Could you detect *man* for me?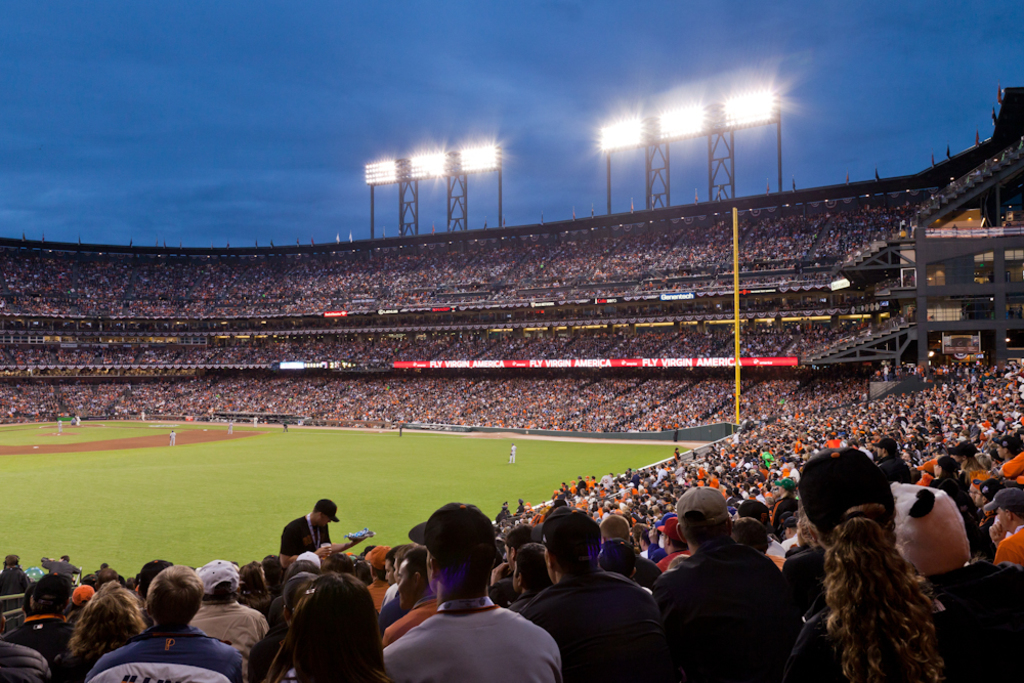
Detection result: [x1=640, y1=528, x2=650, y2=556].
